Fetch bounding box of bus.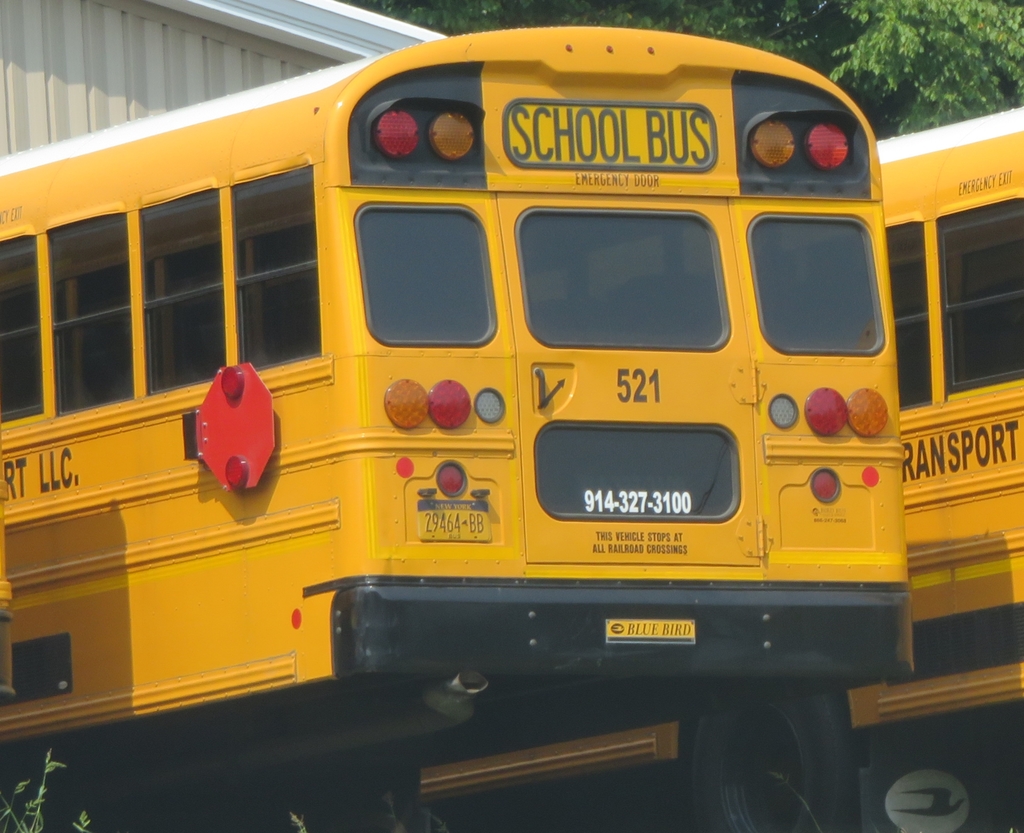
Bbox: bbox(413, 109, 1023, 830).
